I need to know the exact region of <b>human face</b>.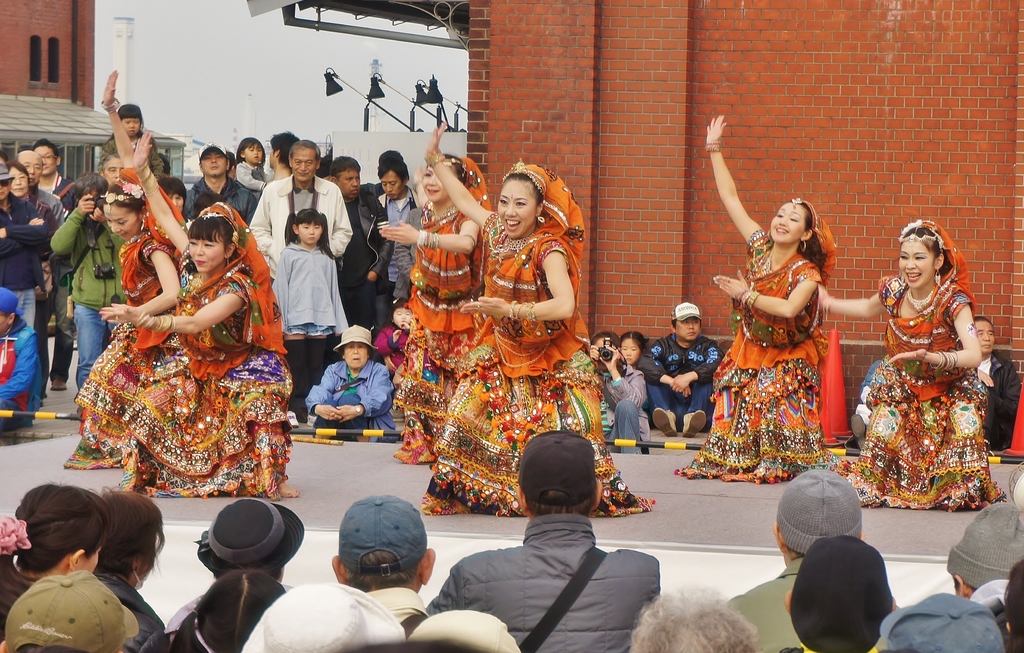
Region: locate(31, 145, 56, 175).
